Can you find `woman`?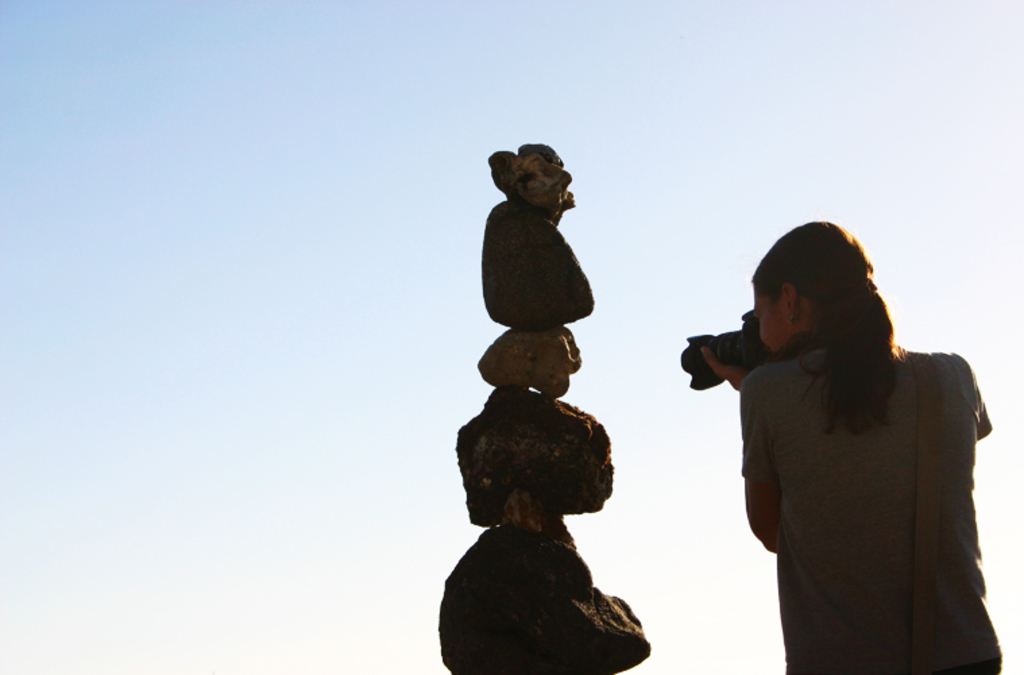
Yes, bounding box: crop(688, 225, 993, 674).
